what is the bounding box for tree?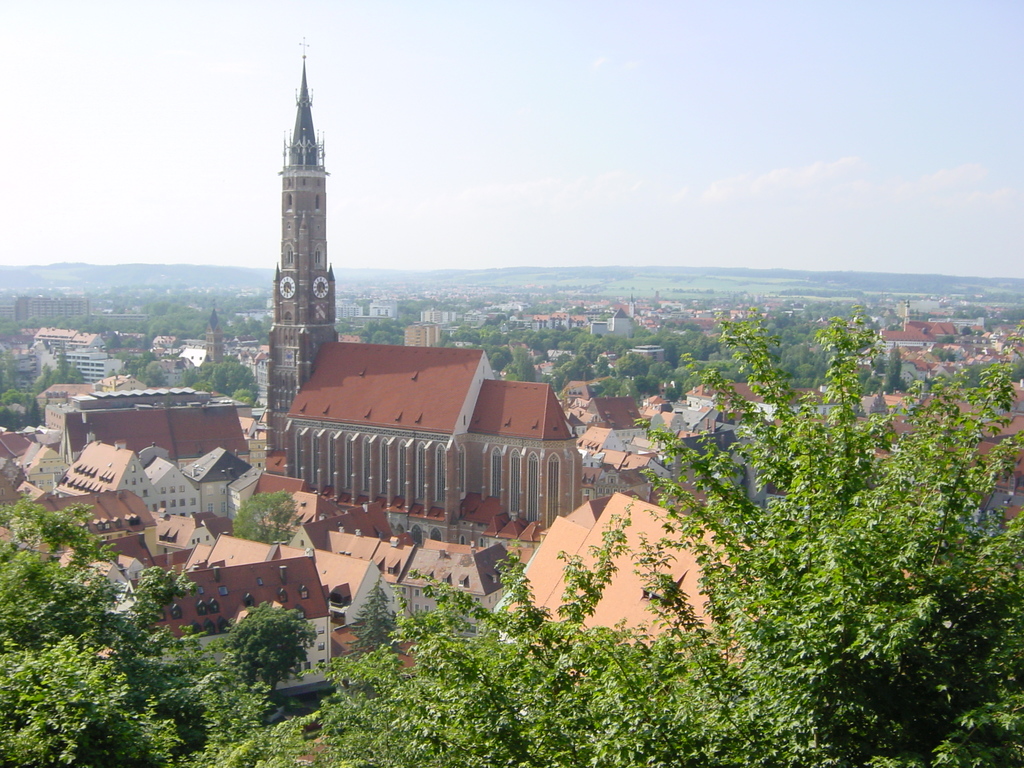
box(508, 342, 537, 382).
